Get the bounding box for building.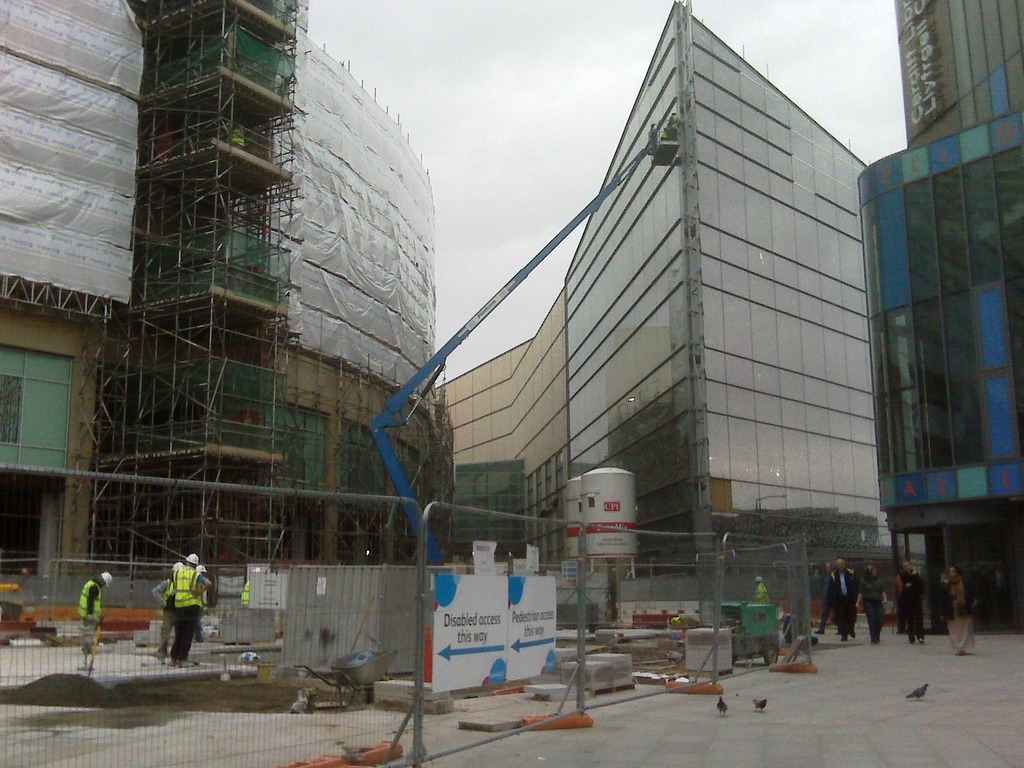
bbox=[441, 0, 871, 581].
